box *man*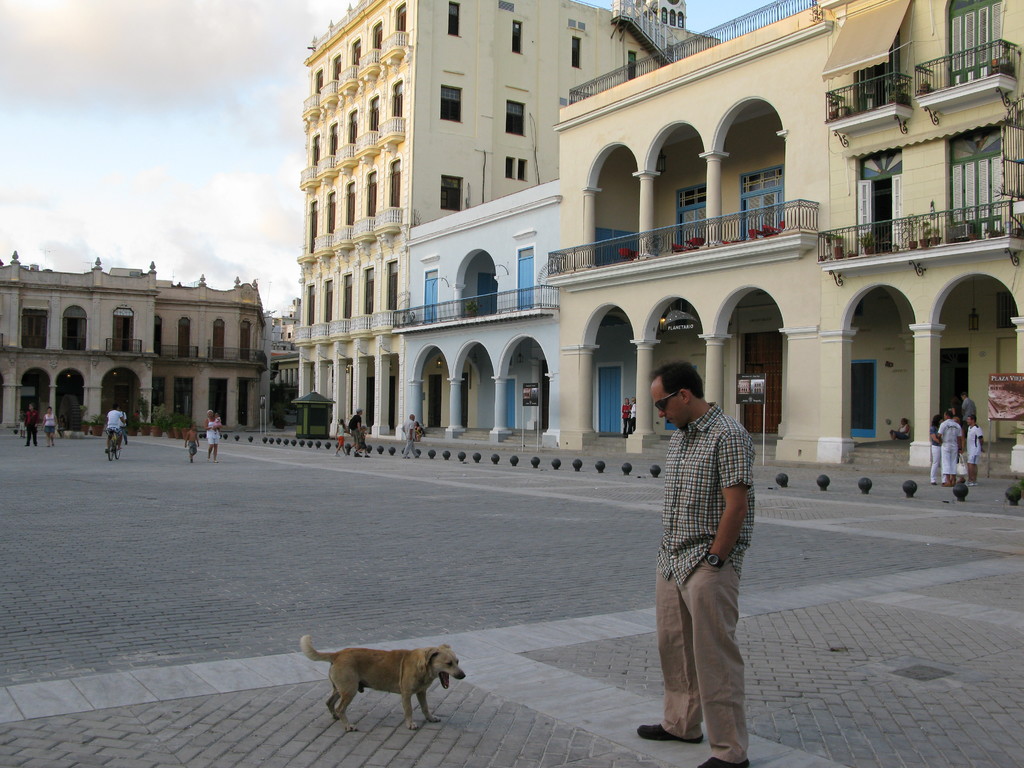
102/406/122/452
